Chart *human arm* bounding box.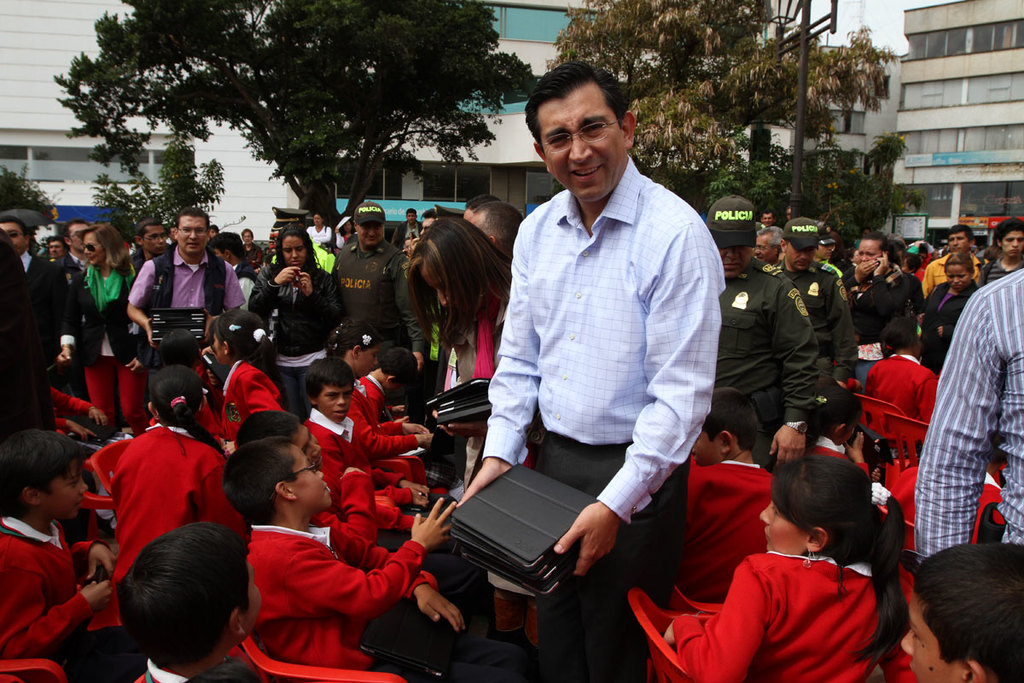
Charted: bbox(838, 261, 874, 290).
